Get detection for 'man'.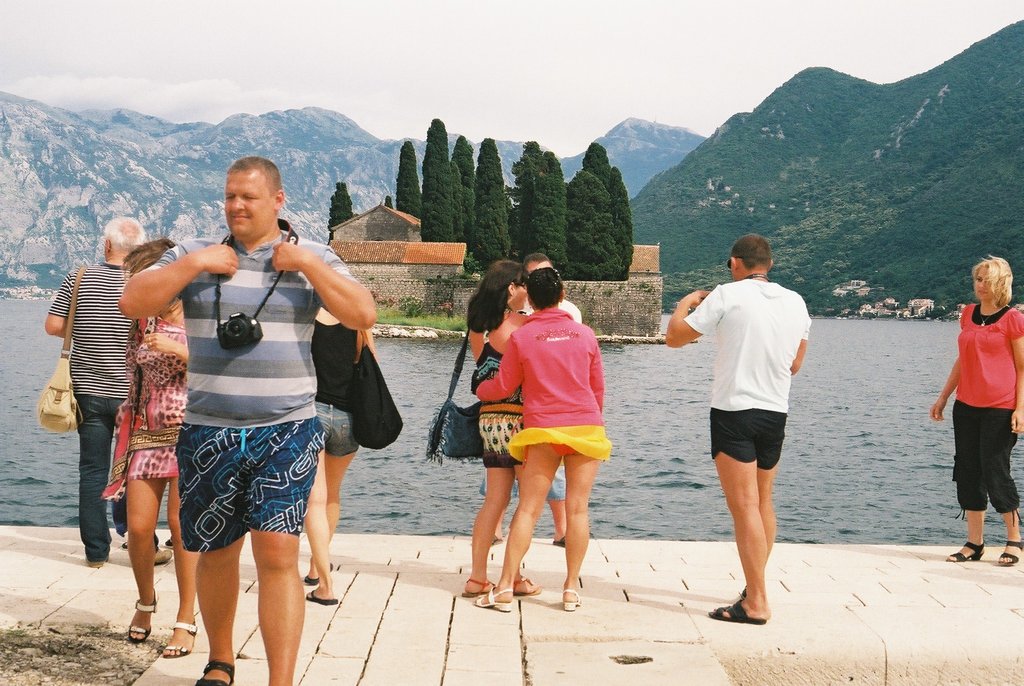
Detection: box=[673, 240, 825, 632].
